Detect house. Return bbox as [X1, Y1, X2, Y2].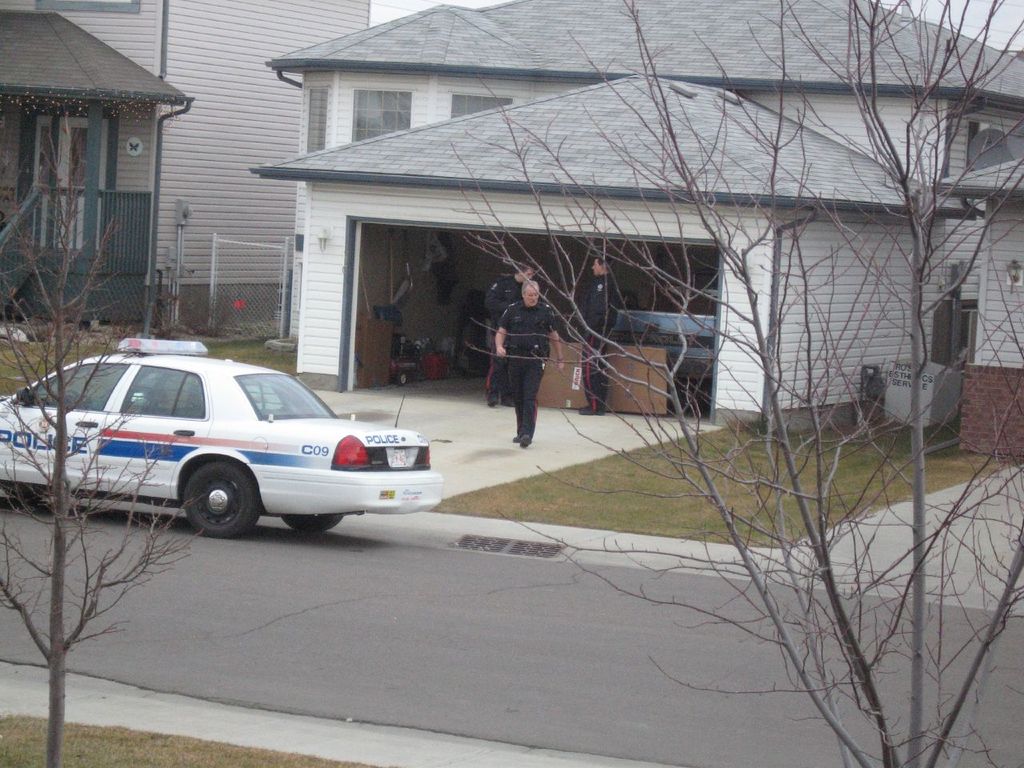
[938, 150, 1023, 470].
